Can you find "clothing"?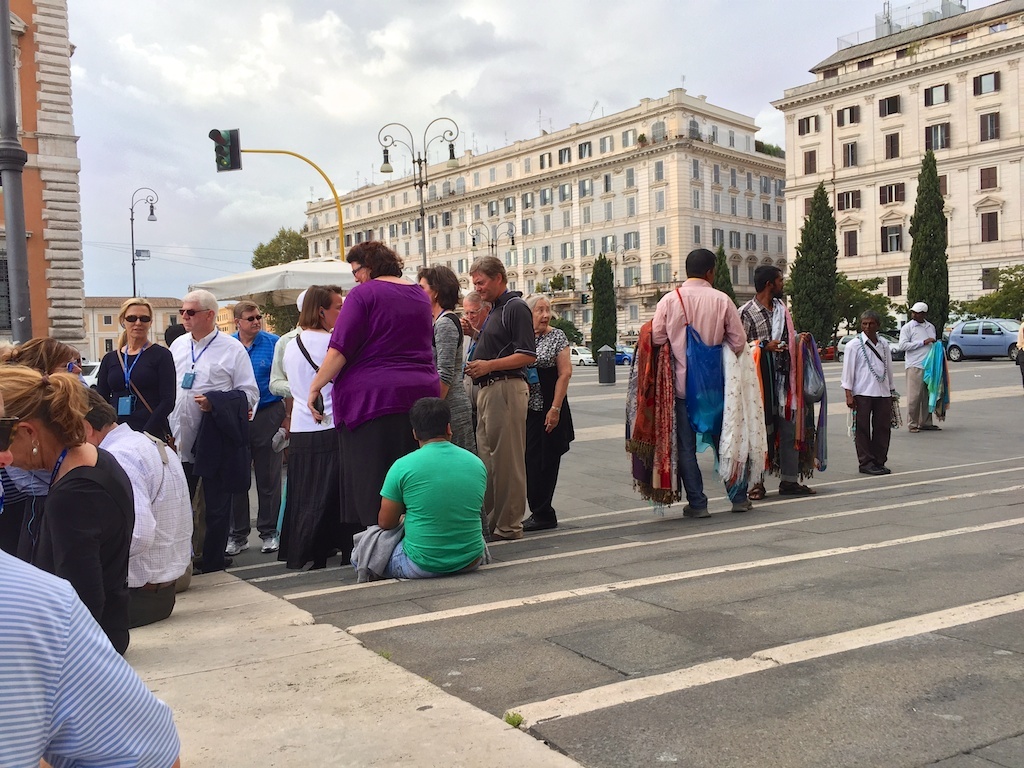
Yes, bounding box: left=532, top=324, right=577, bottom=514.
